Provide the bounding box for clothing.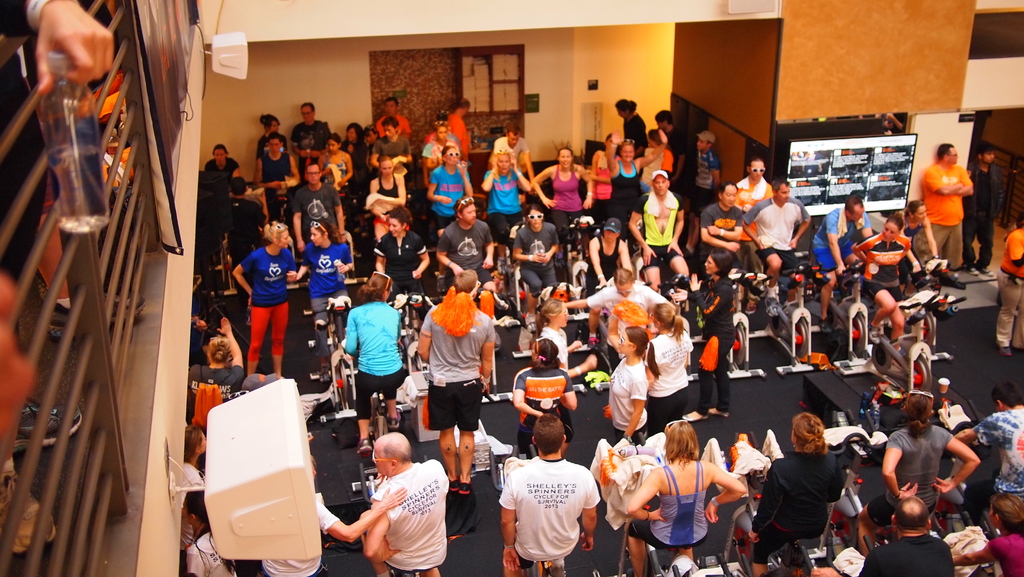
pyautogui.locateOnScreen(362, 229, 430, 279).
